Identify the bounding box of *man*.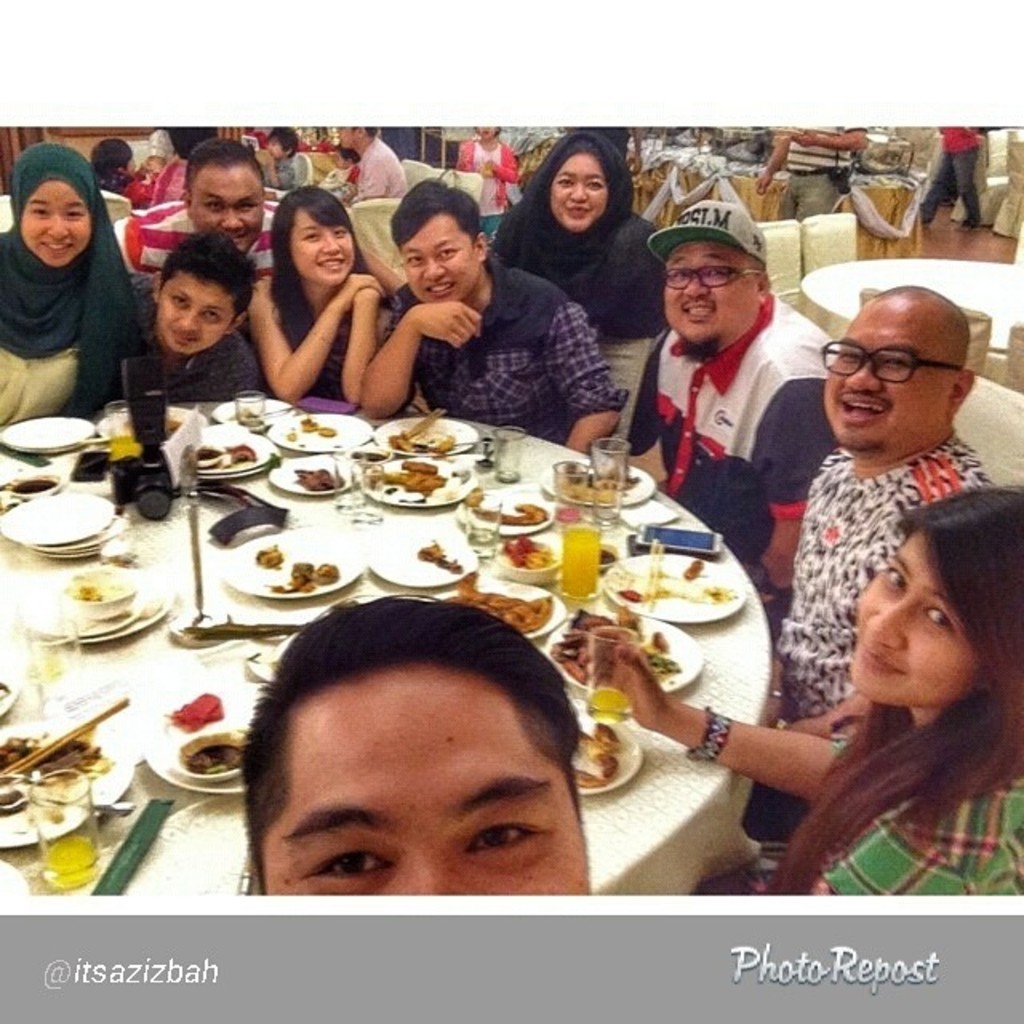
[245, 595, 597, 902].
